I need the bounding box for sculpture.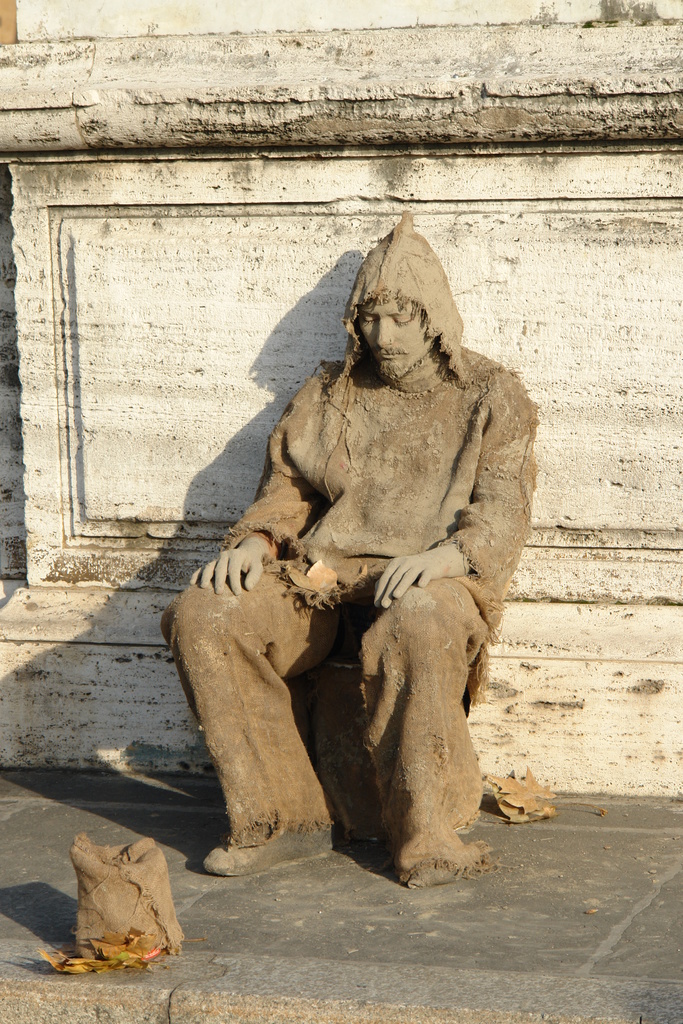
Here it is: region(145, 175, 574, 893).
